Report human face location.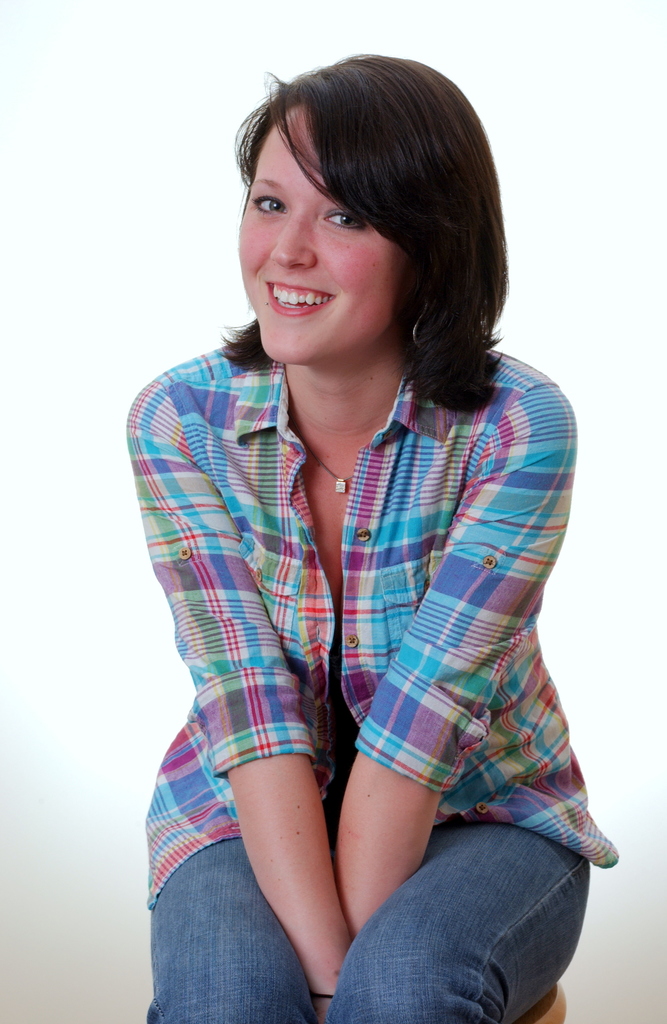
Report: bbox(227, 102, 400, 376).
